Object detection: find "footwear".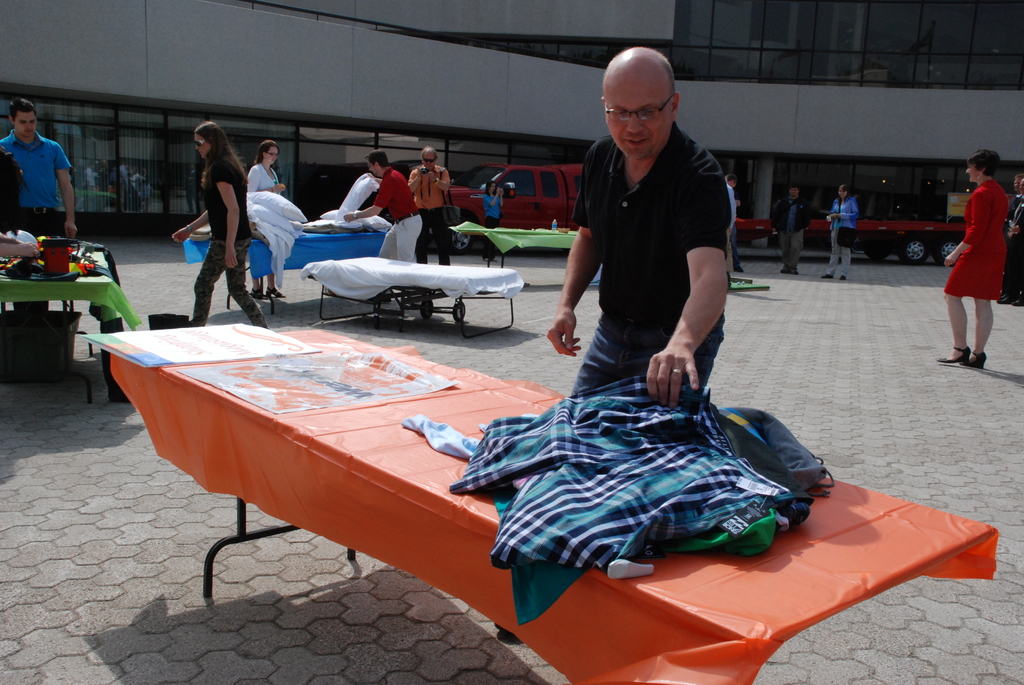
<box>961,349,986,368</box>.
